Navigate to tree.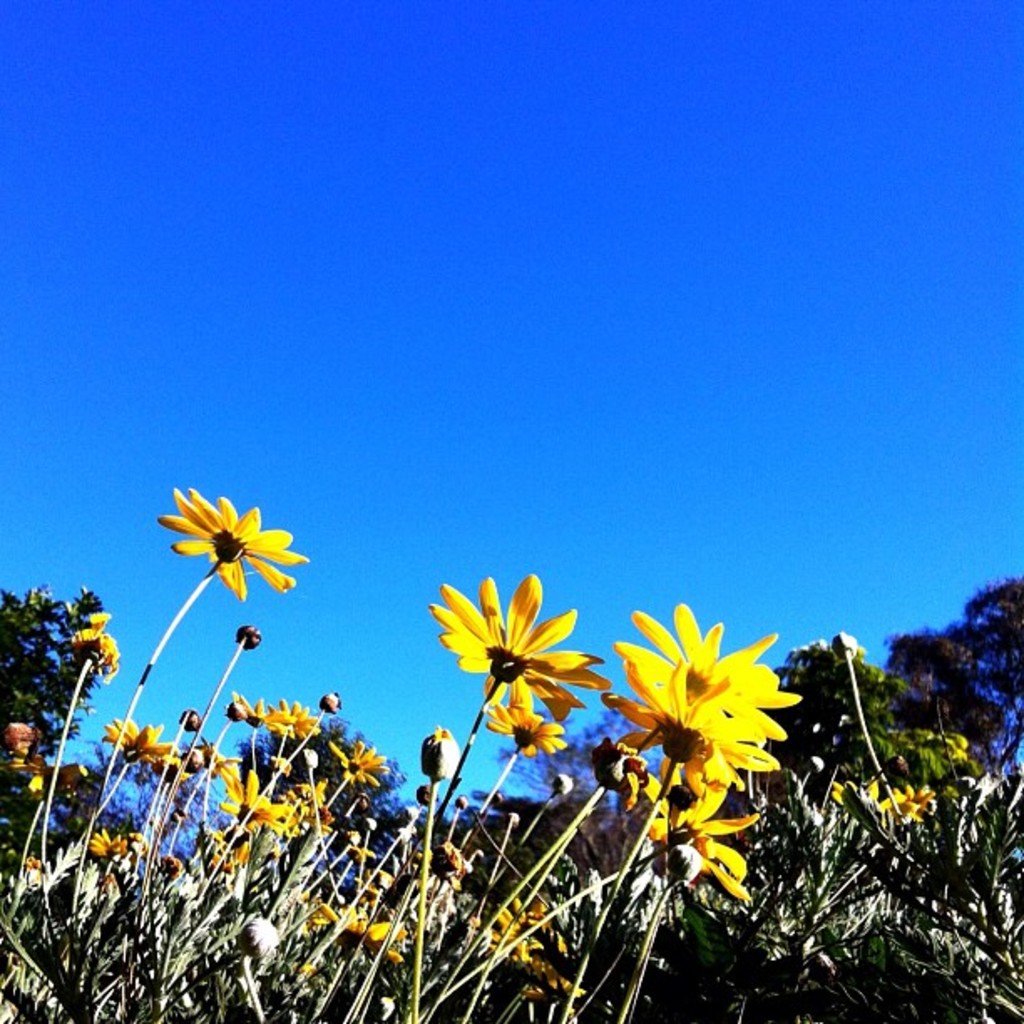
Navigation target: detection(136, 721, 402, 915).
